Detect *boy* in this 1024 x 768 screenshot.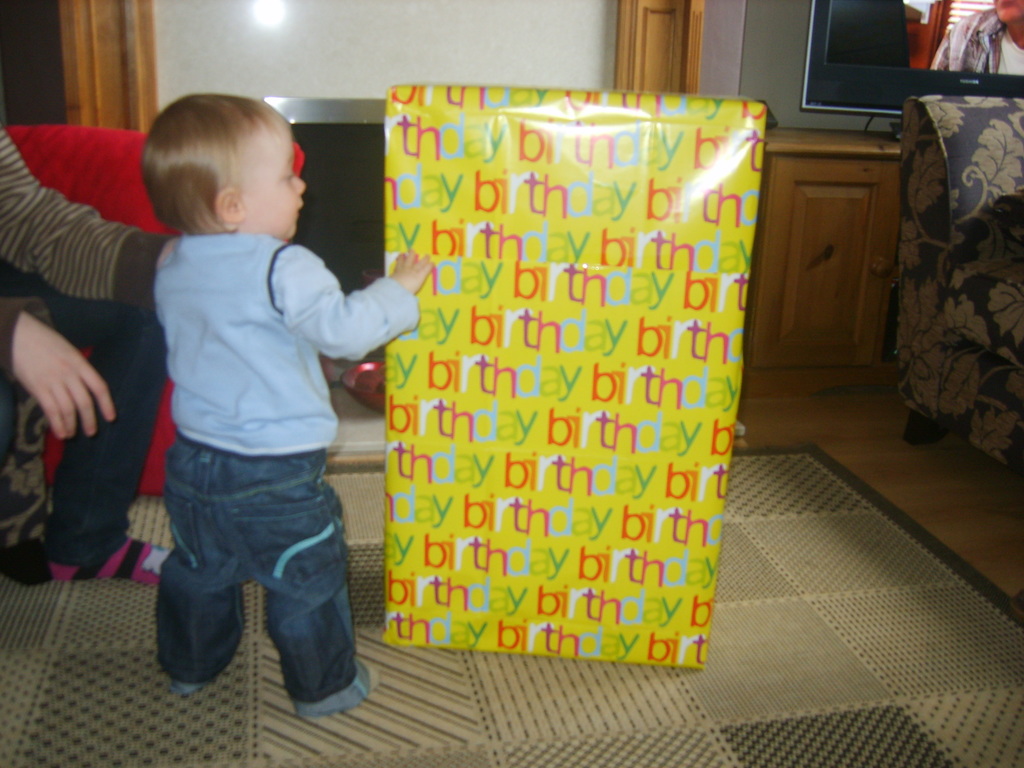
Detection: box(151, 93, 434, 712).
